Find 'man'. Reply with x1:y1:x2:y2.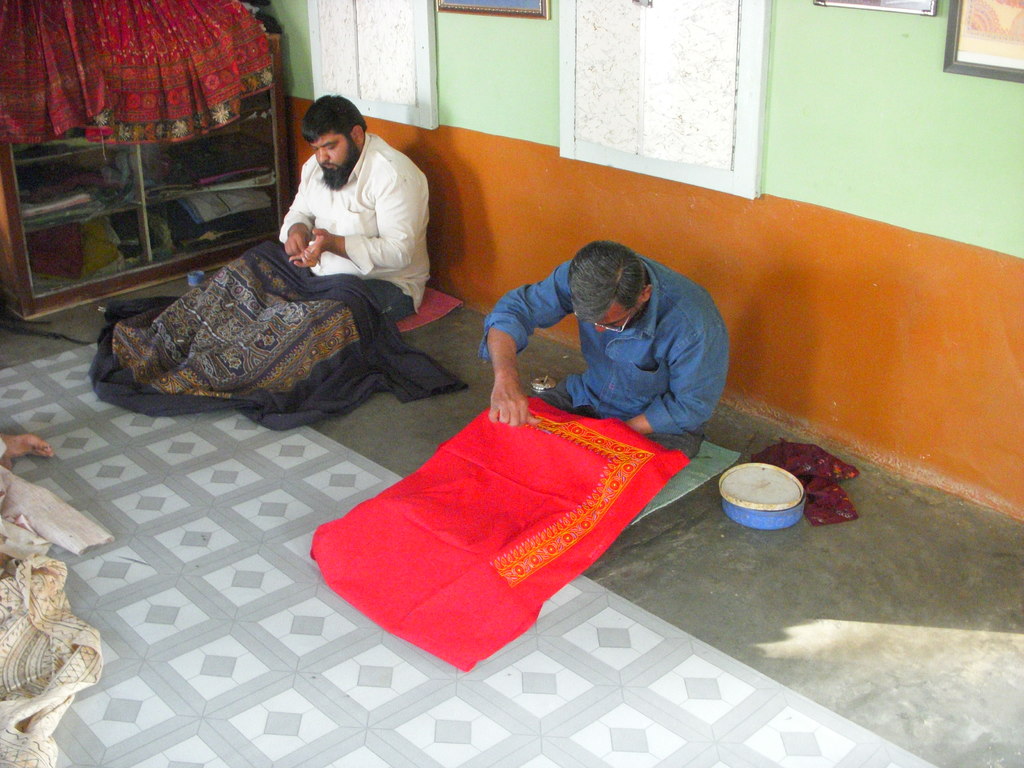
231:93:433:365.
